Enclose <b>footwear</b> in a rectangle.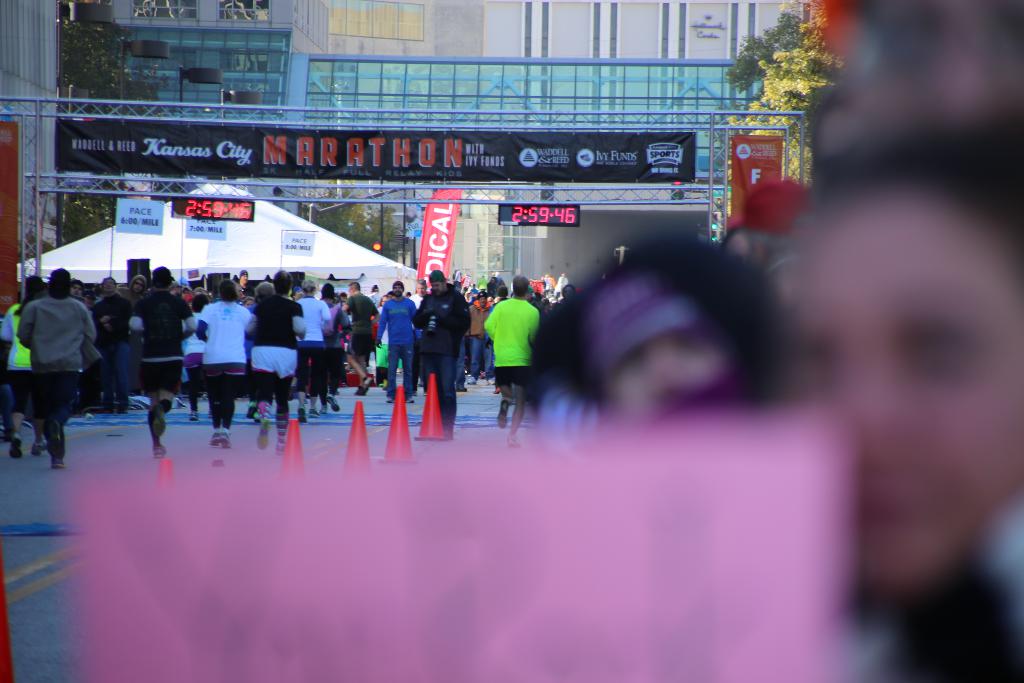
pyautogui.locateOnScreen(104, 404, 114, 415).
